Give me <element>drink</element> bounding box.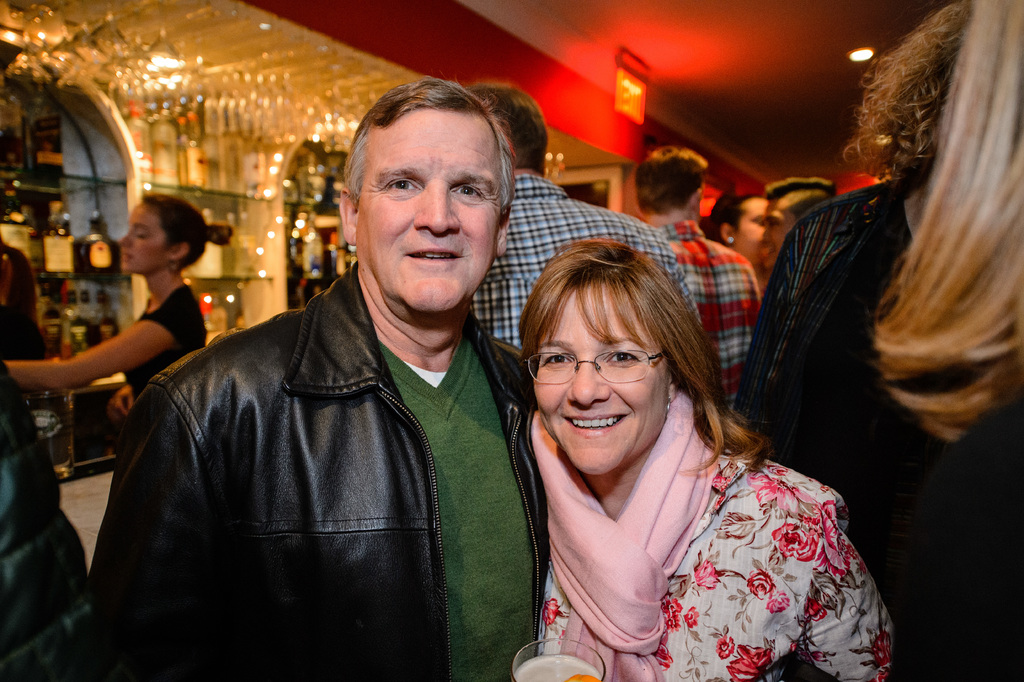
left=522, top=648, right=598, bottom=681.
